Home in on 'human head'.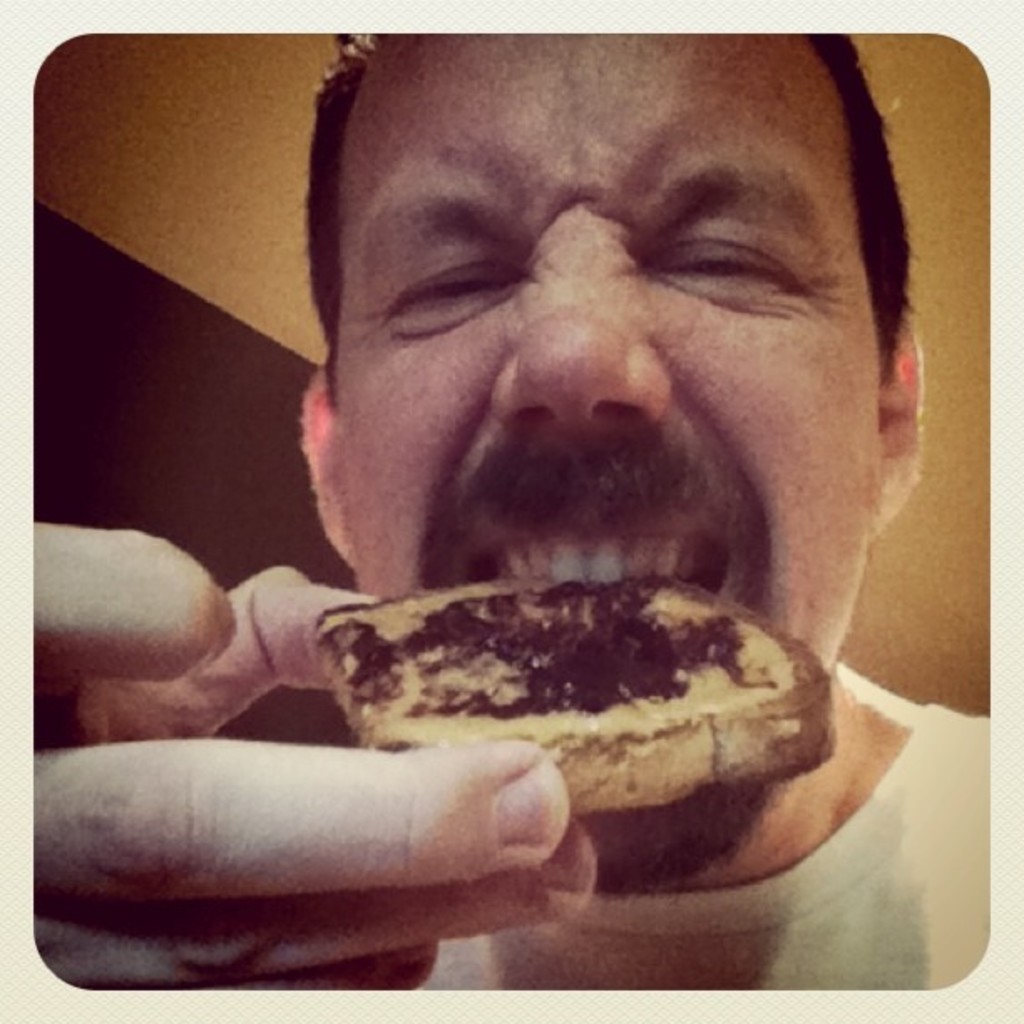
Homed in at 249,40,942,698.
